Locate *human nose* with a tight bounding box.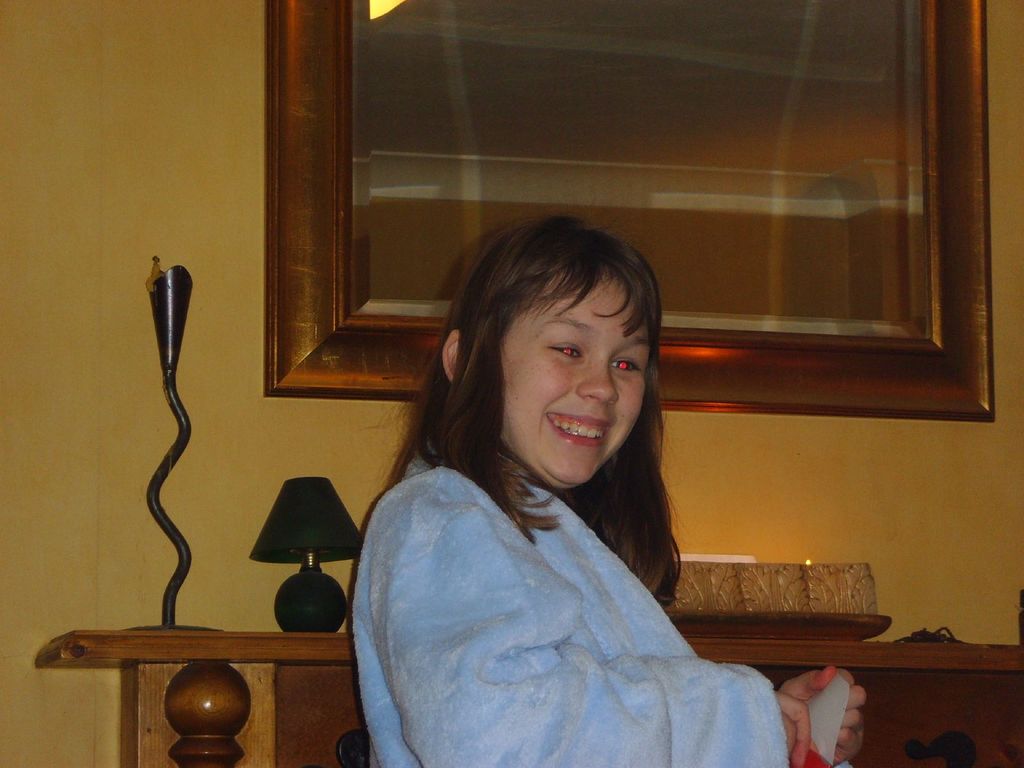
x1=575 y1=362 x2=620 y2=406.
